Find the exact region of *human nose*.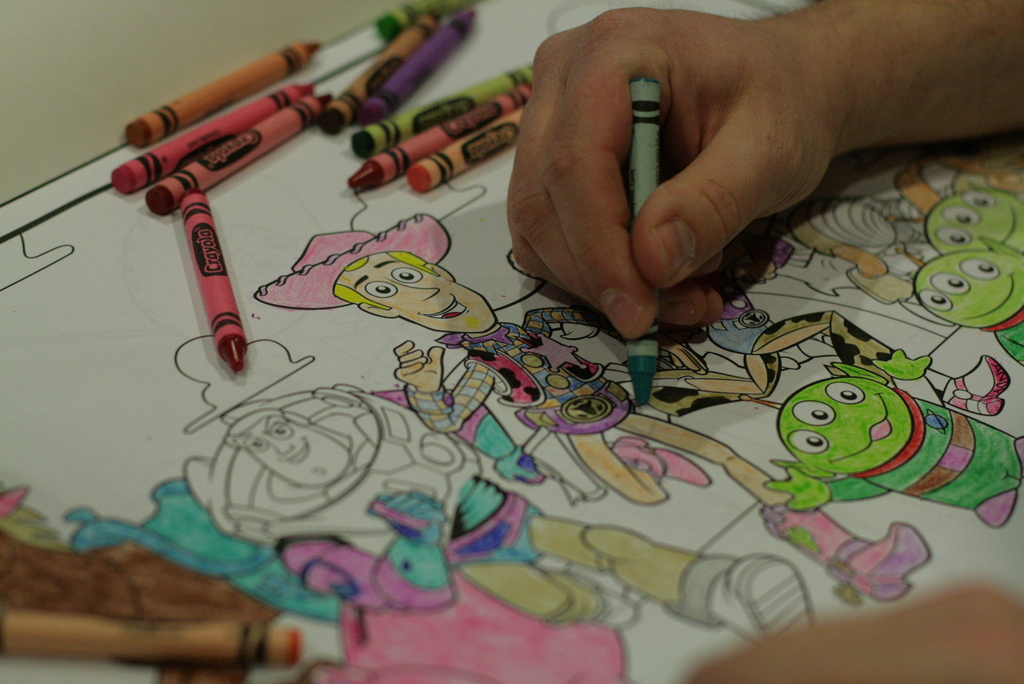
Exact region: 268,437,296,454.
